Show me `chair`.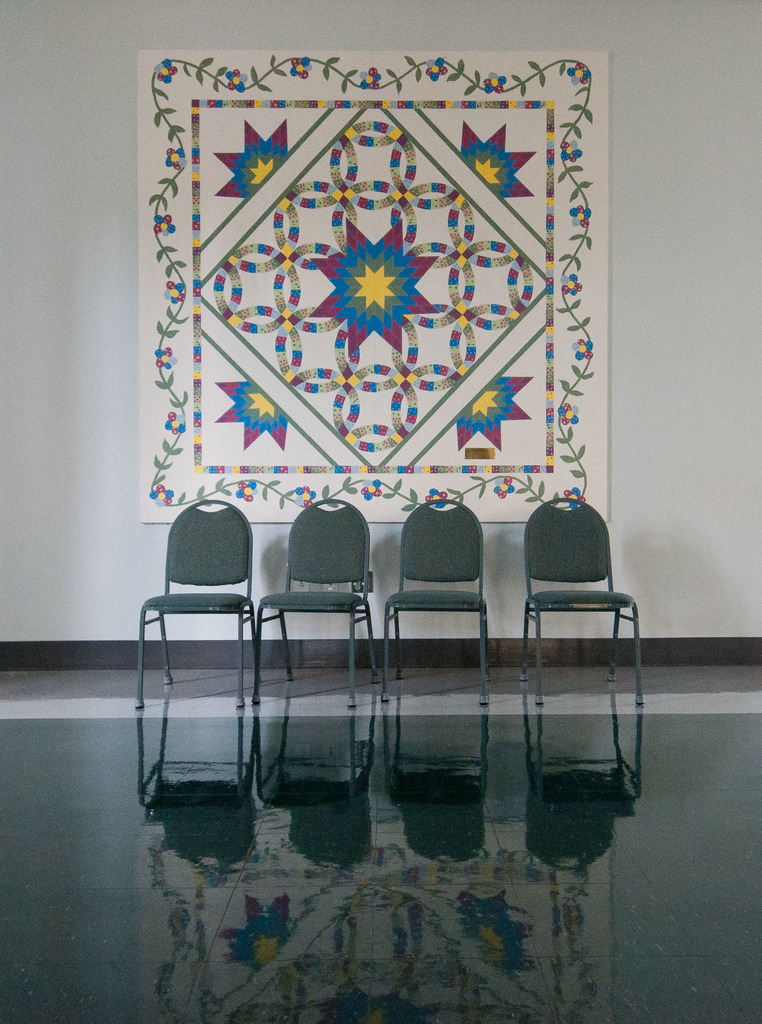
`chair` is here: [249,497,380,709].
